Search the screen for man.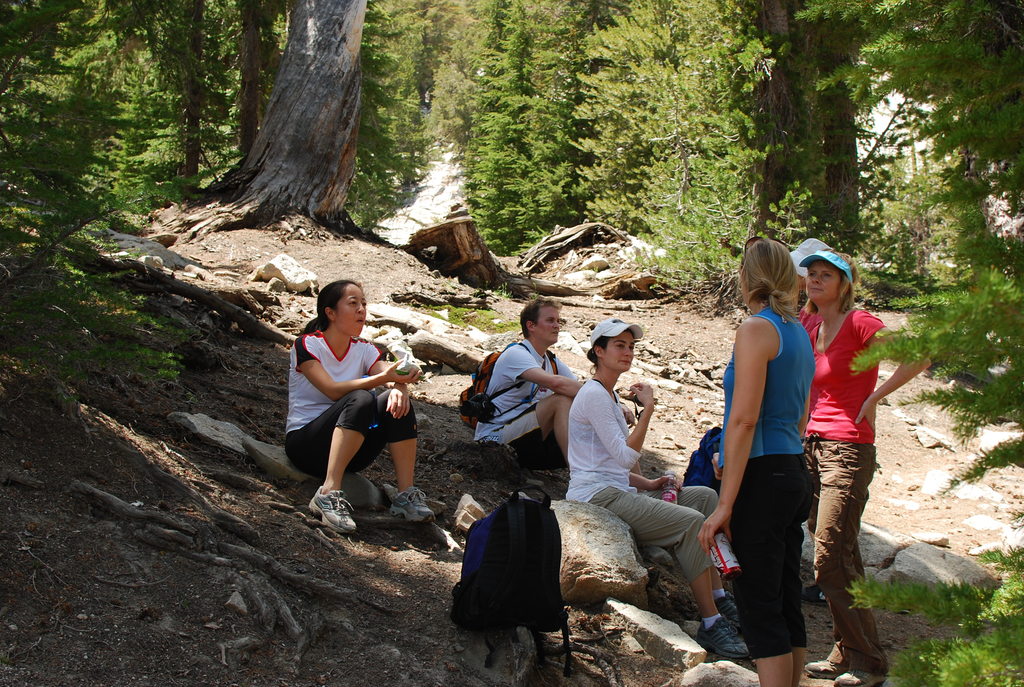
Found at 471 294 637 472.
